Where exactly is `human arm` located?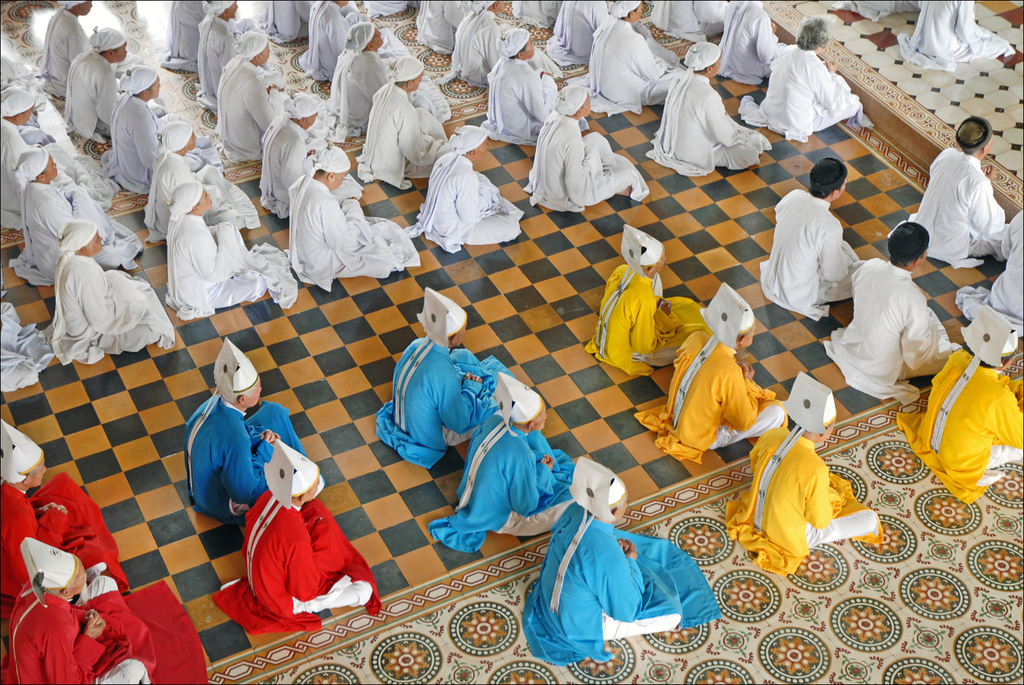
Its bounding box is crop(328, 194, 363, 251).
